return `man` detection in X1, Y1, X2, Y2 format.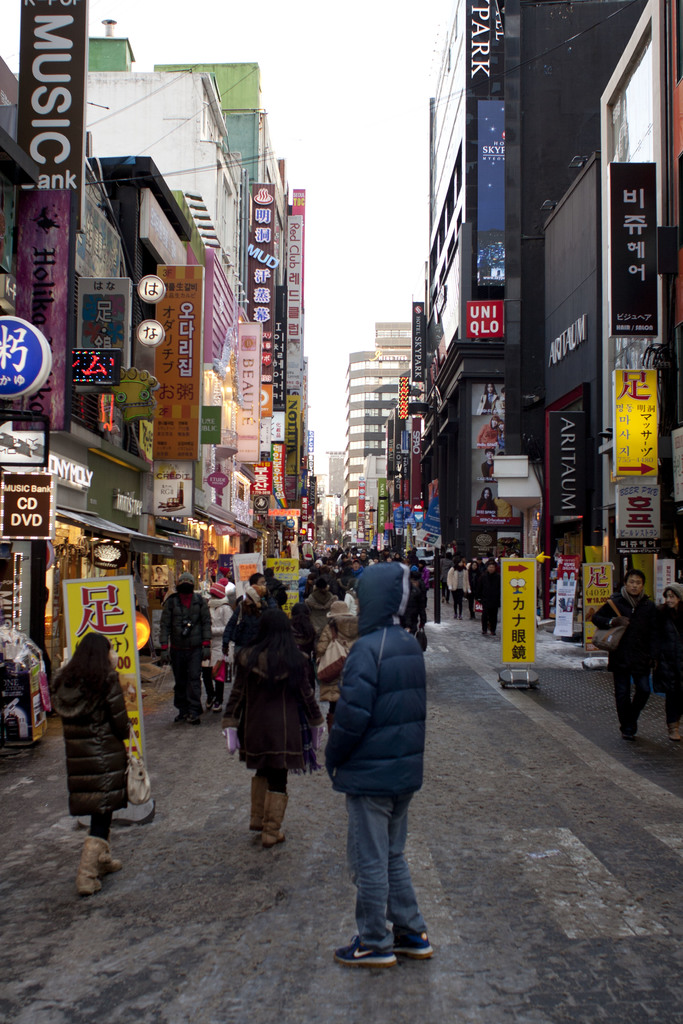
265, 564, 291, 607.
